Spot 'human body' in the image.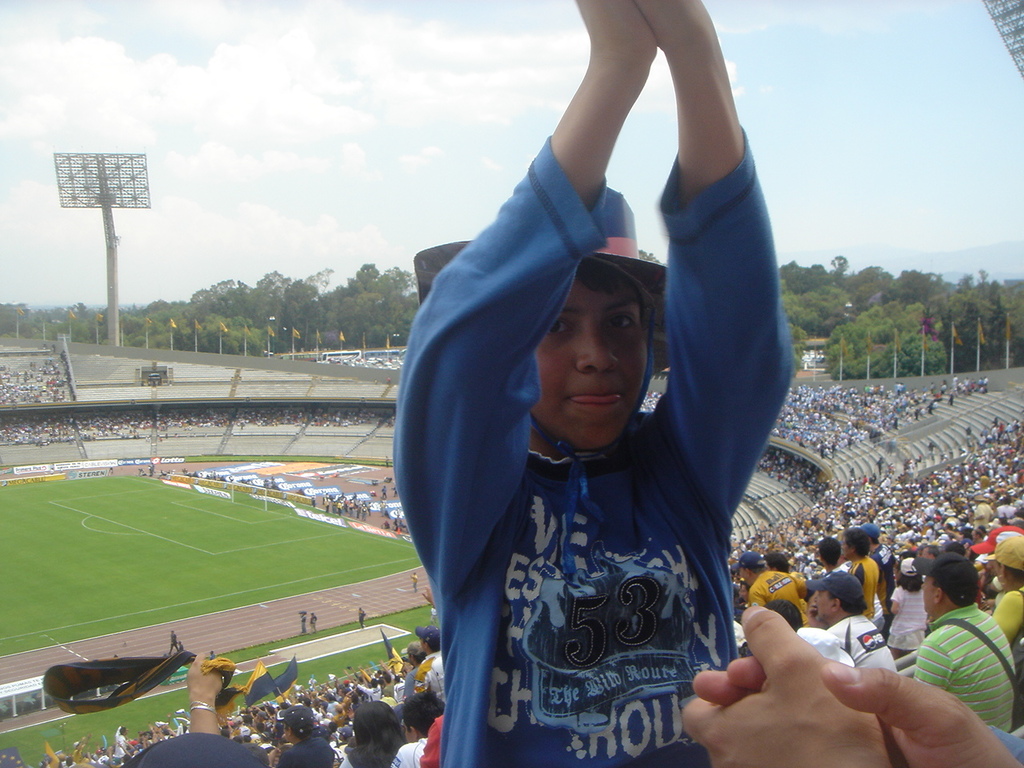
'human body' found at rect(901, 551, 1014, 743).
